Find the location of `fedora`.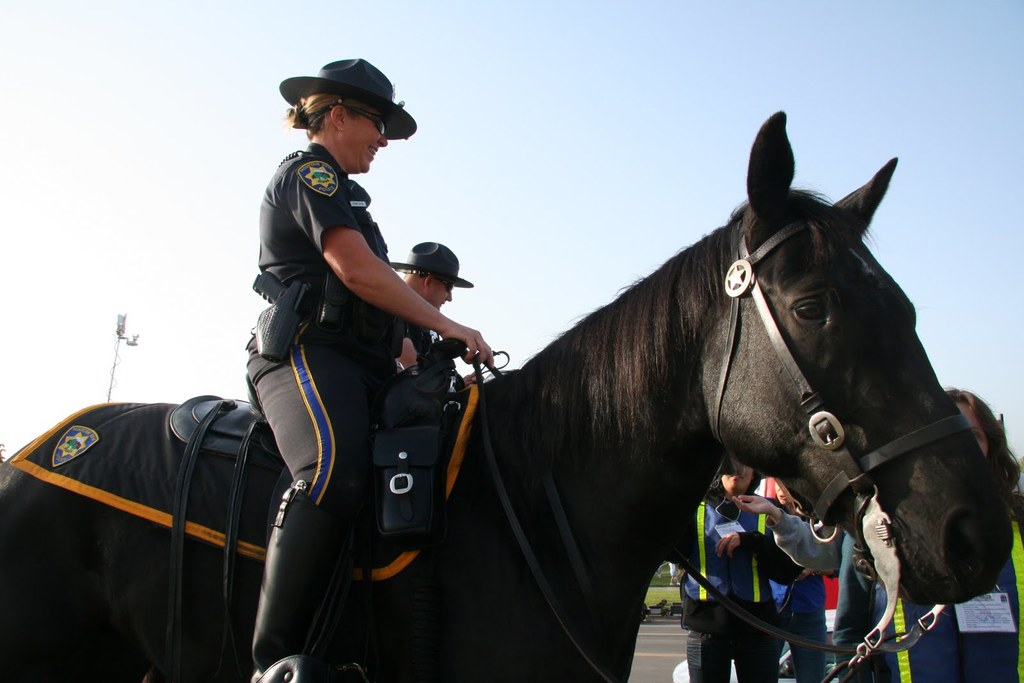
Location: select_region(392, 241, 472, 287).
